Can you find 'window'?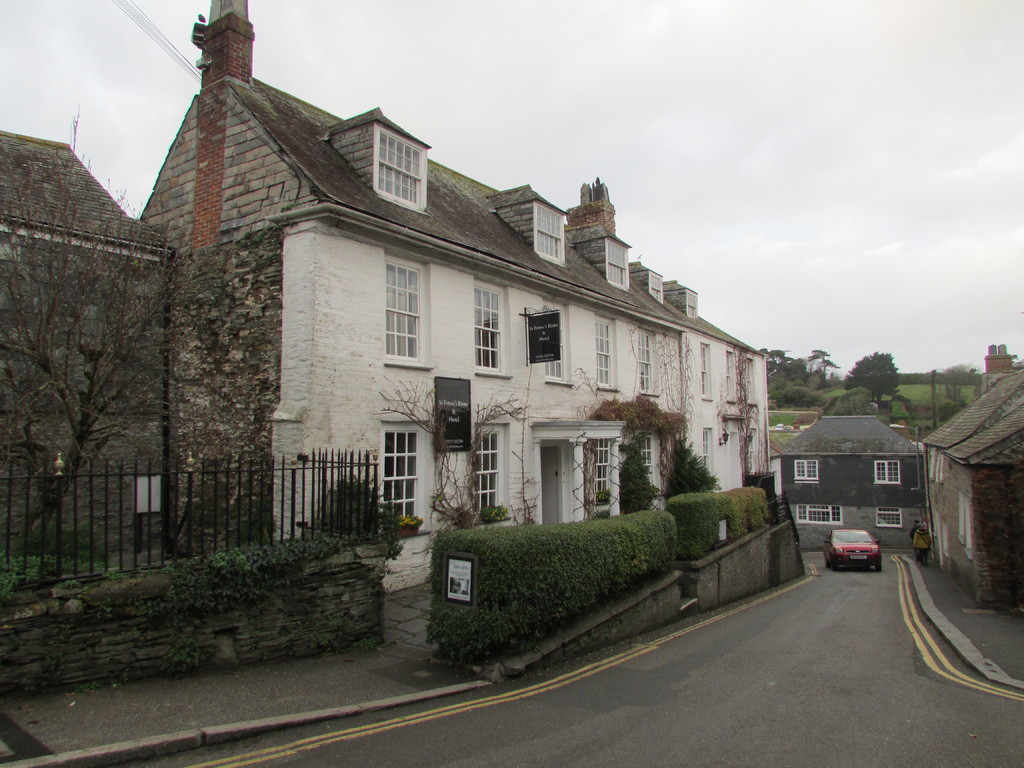
Yes, bounding box: l=371, t=123, r=424, b=201.
